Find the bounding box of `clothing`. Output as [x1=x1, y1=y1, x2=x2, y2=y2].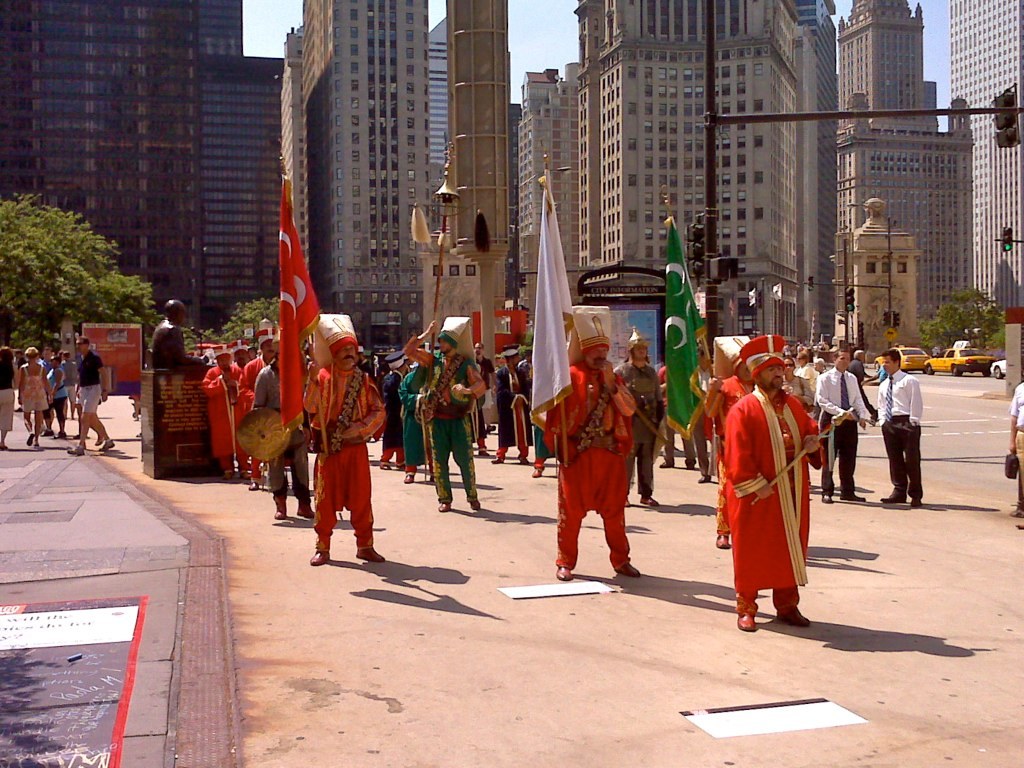
[x1=60, y1=358, x2=83, y2=398].
